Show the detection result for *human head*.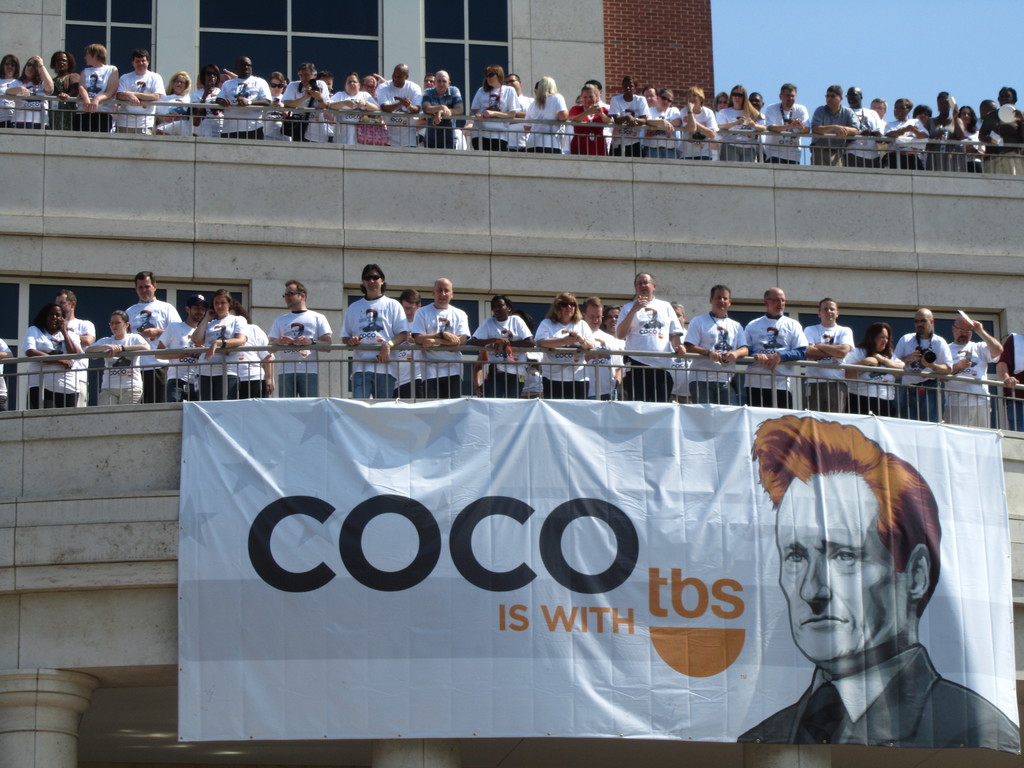
box(0, 52, 20, 78).
